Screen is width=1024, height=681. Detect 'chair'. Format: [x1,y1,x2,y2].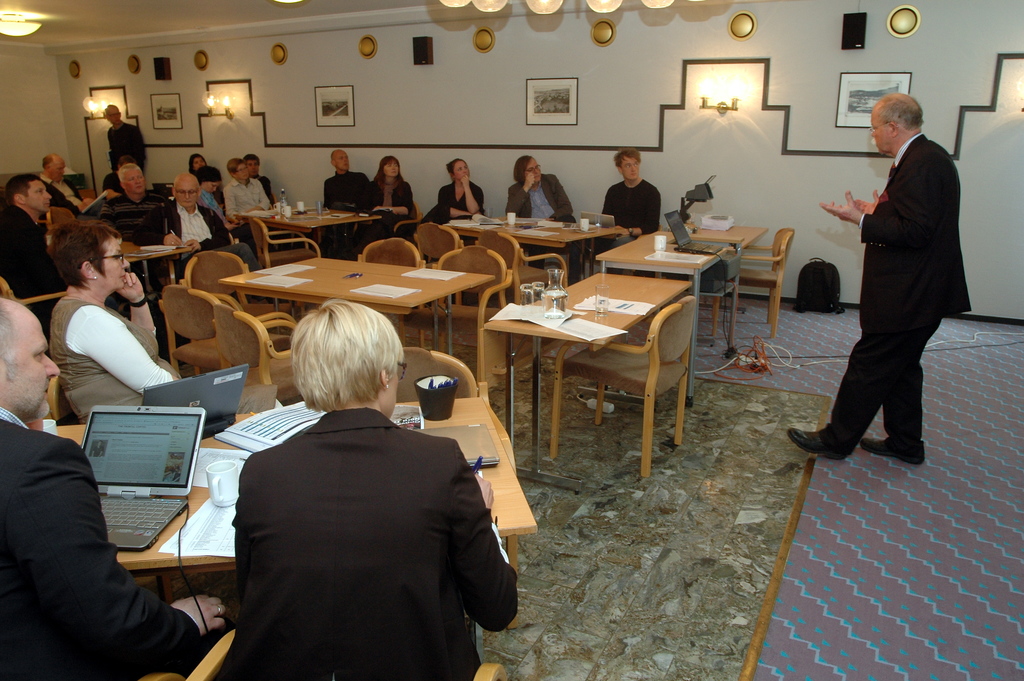
[183,625,510,680].
